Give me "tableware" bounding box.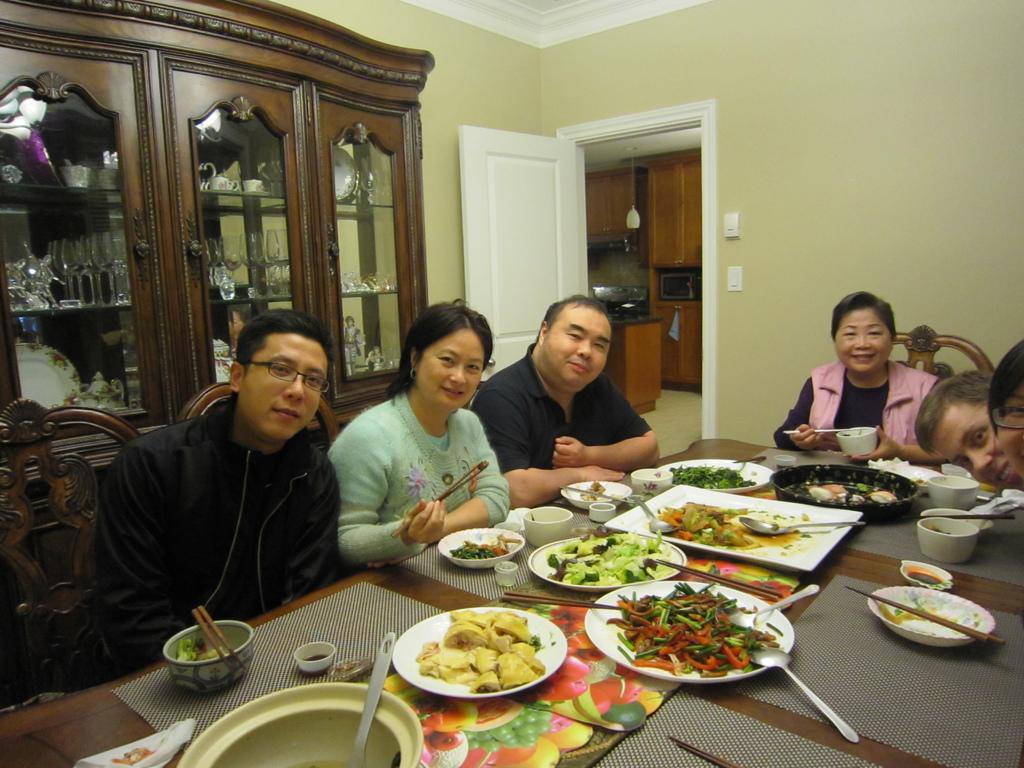
(left=294, top=643, right=335, bottom=675).
